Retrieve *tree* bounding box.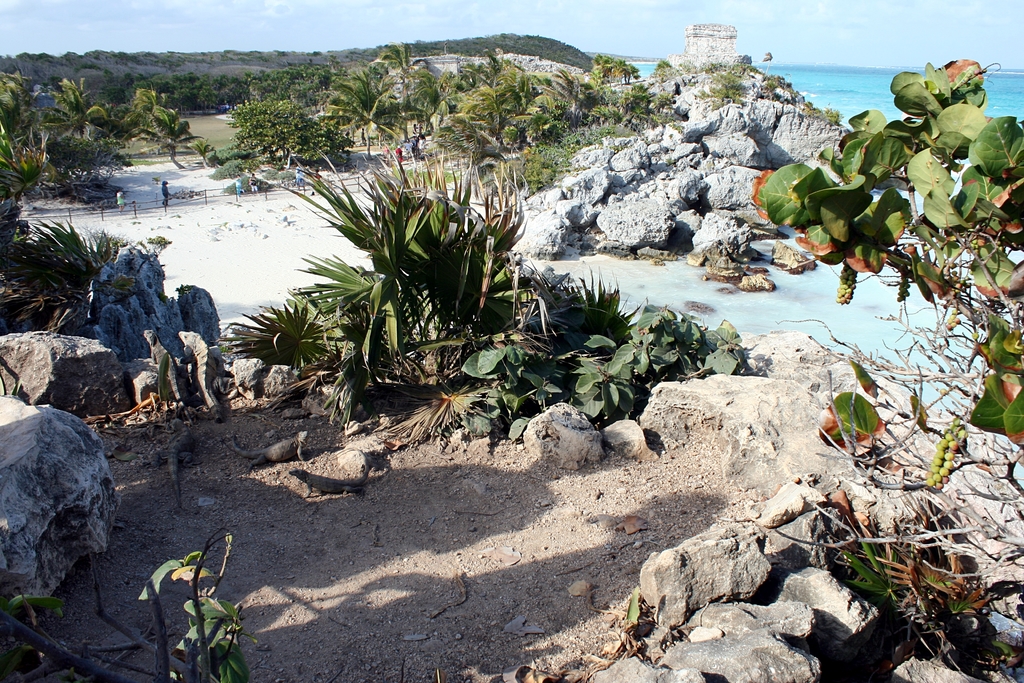
Bounding box: l=412, t=68, r=451, b=124.
